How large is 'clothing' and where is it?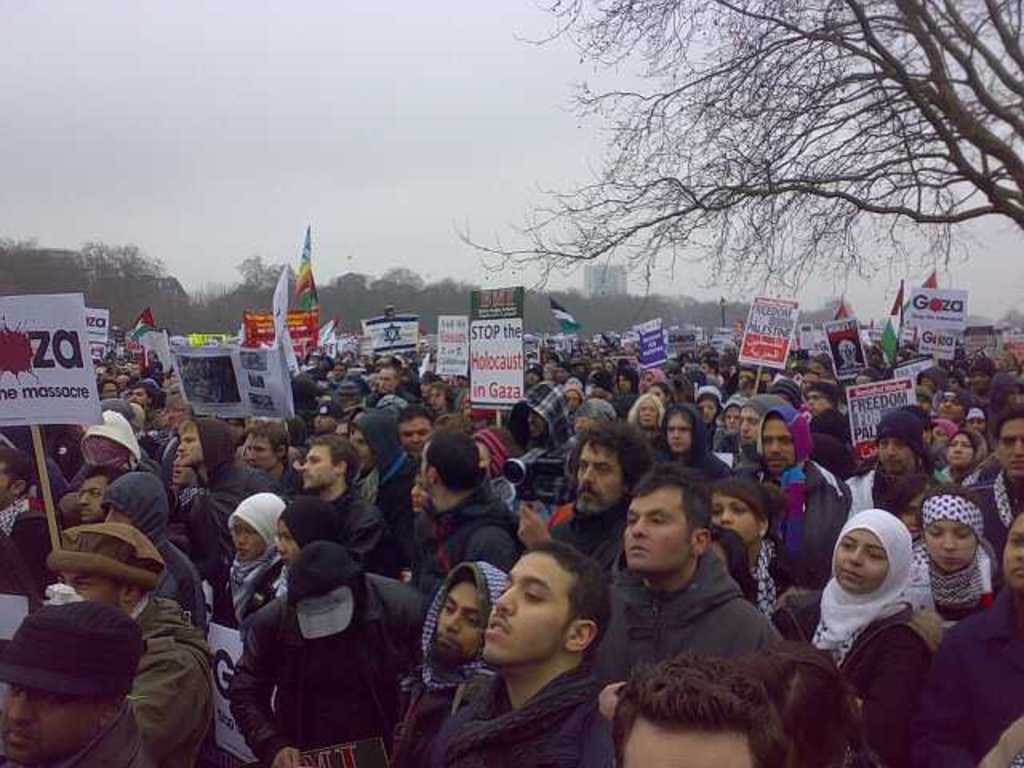
Bounding box: (0, 686, 165, 766).
